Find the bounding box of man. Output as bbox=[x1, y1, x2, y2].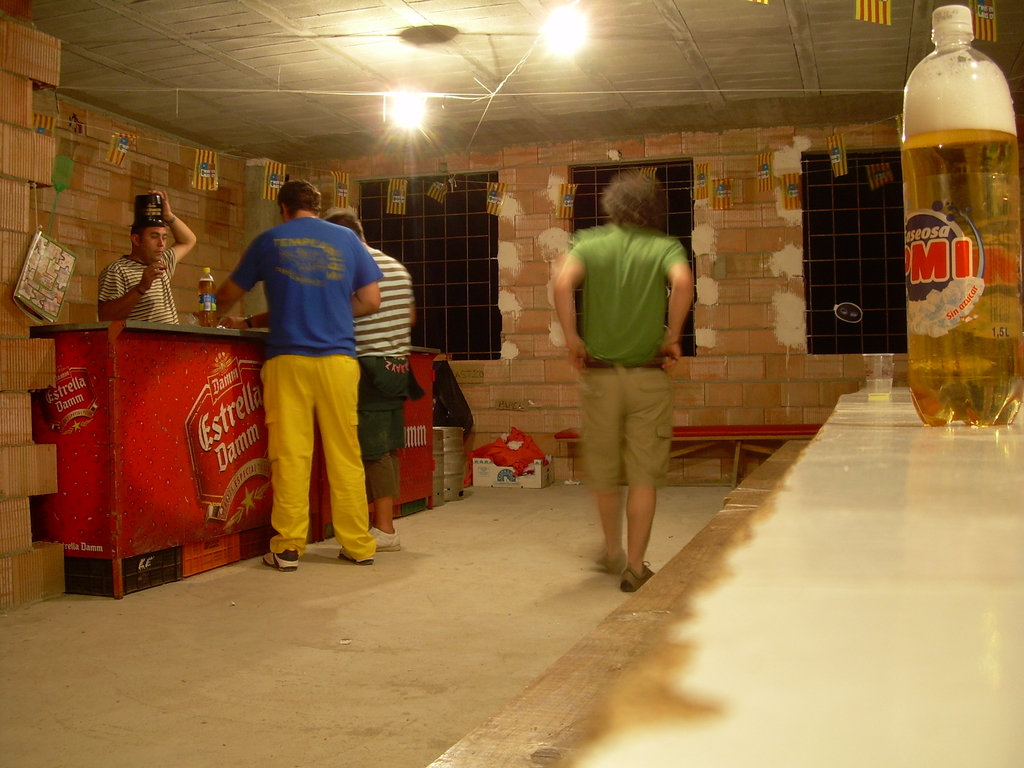
bbox=[168, 175, 390, 577].
